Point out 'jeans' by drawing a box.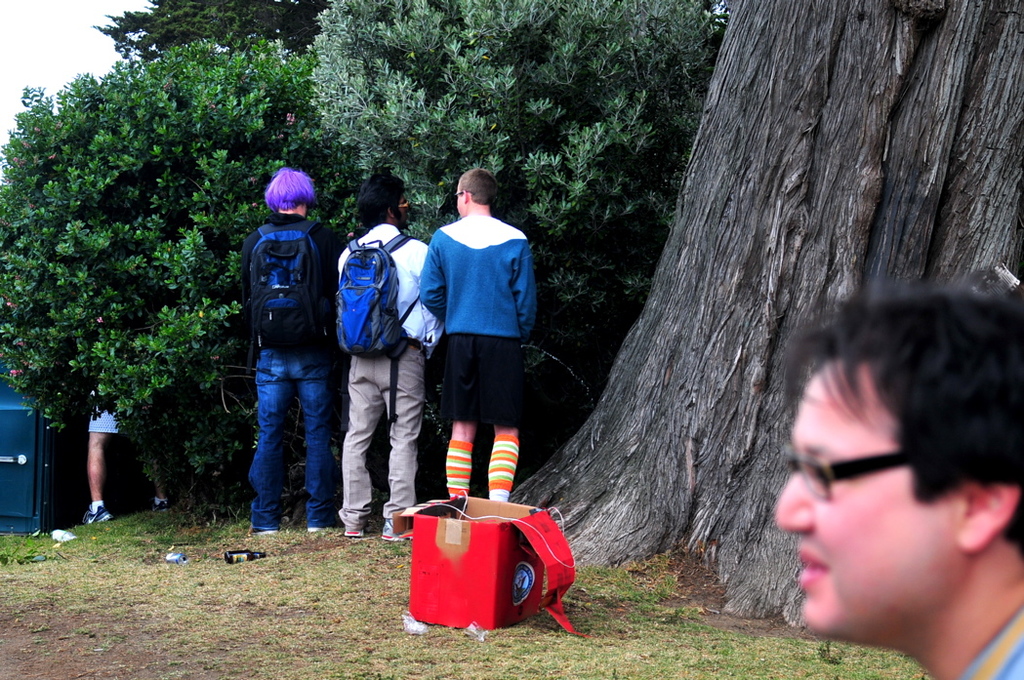
bbox=(239, 330, 334, 555).
